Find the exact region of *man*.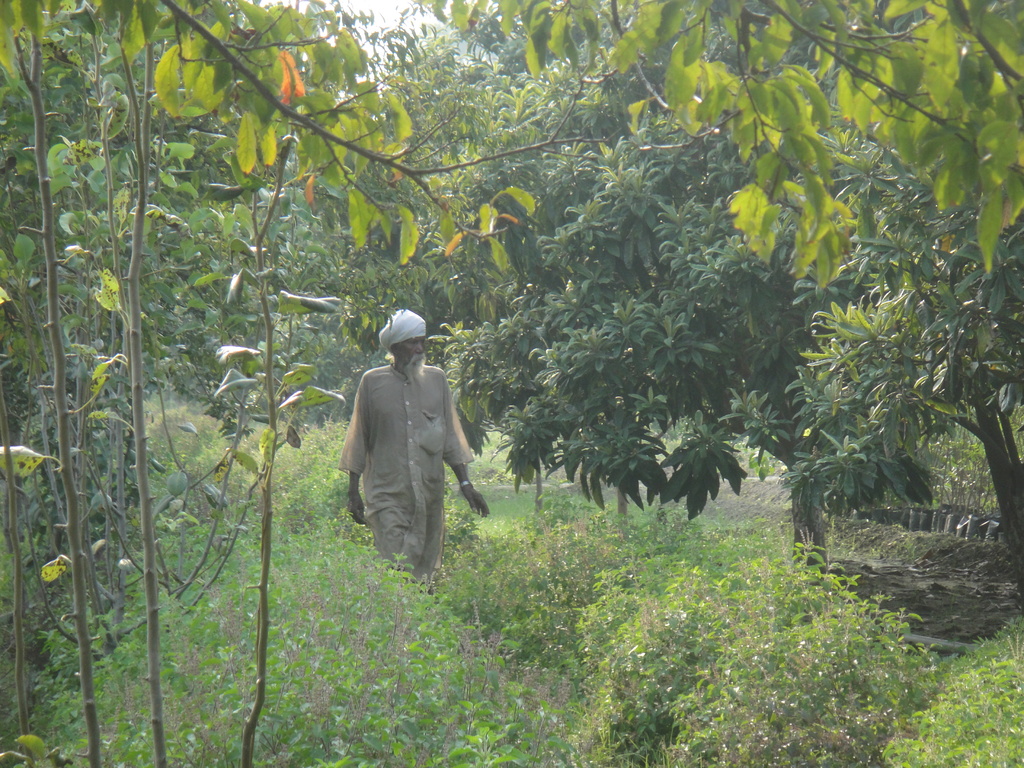
Exact region: {"left": 335, "top": 303, "right": 494, "bottom": 607}.
